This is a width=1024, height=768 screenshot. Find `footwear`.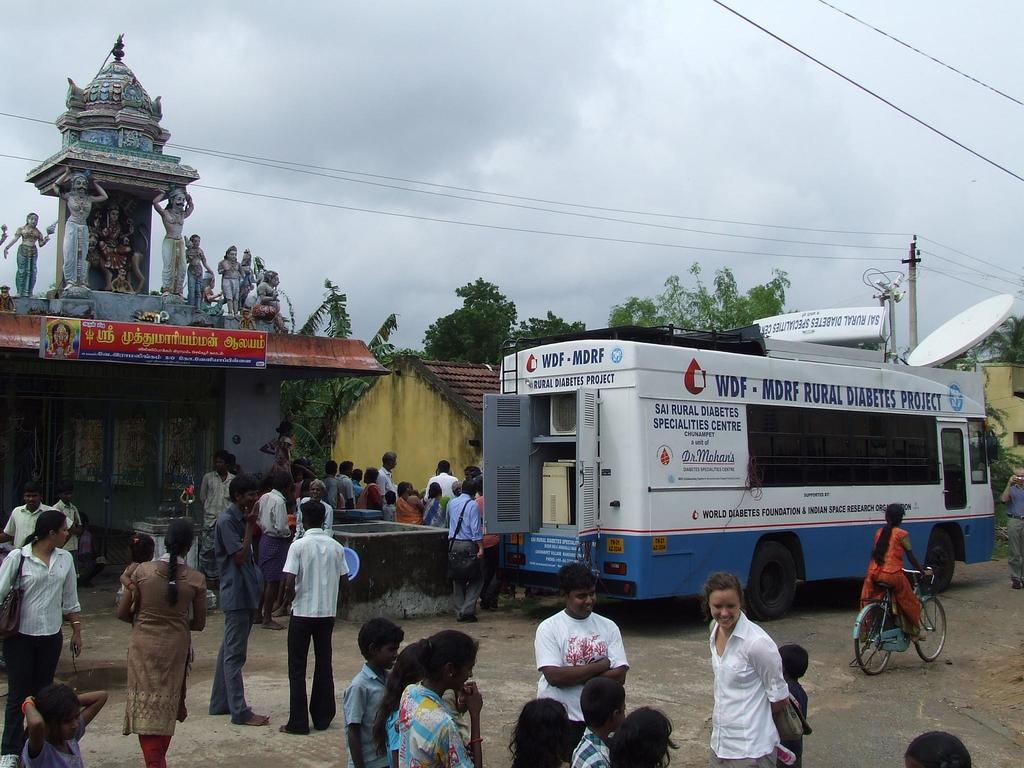
Bounding box: 456/616/465/621.
